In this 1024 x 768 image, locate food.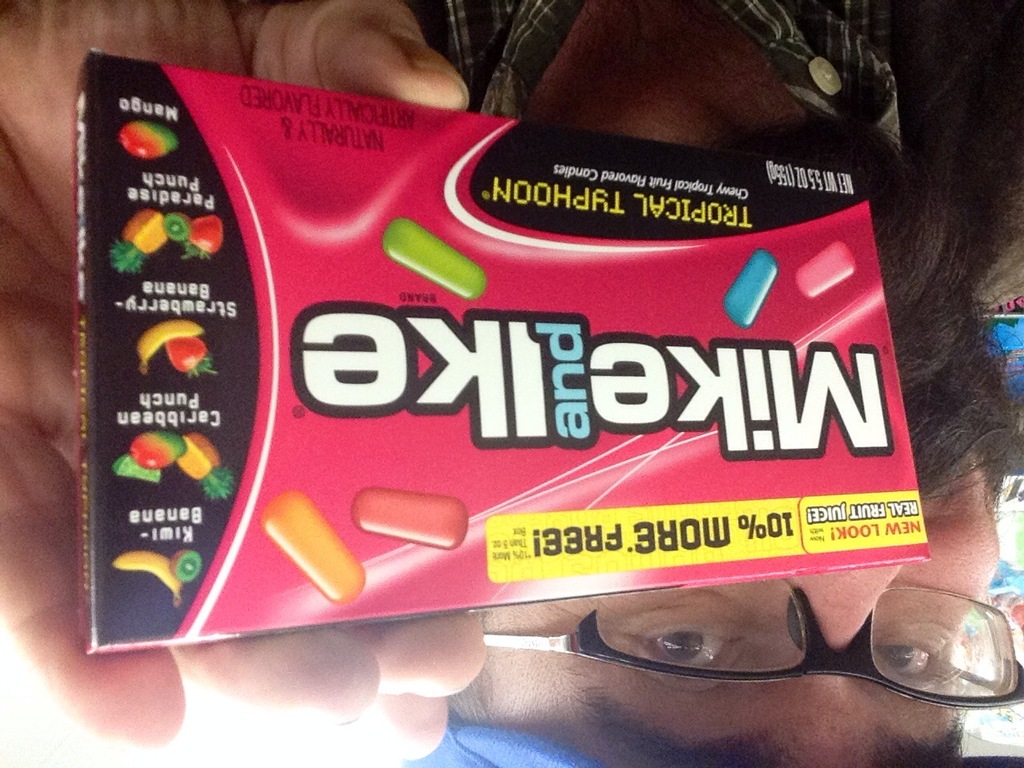
Bounding box: x1=351, y1=487, x2=471, y2=549.
